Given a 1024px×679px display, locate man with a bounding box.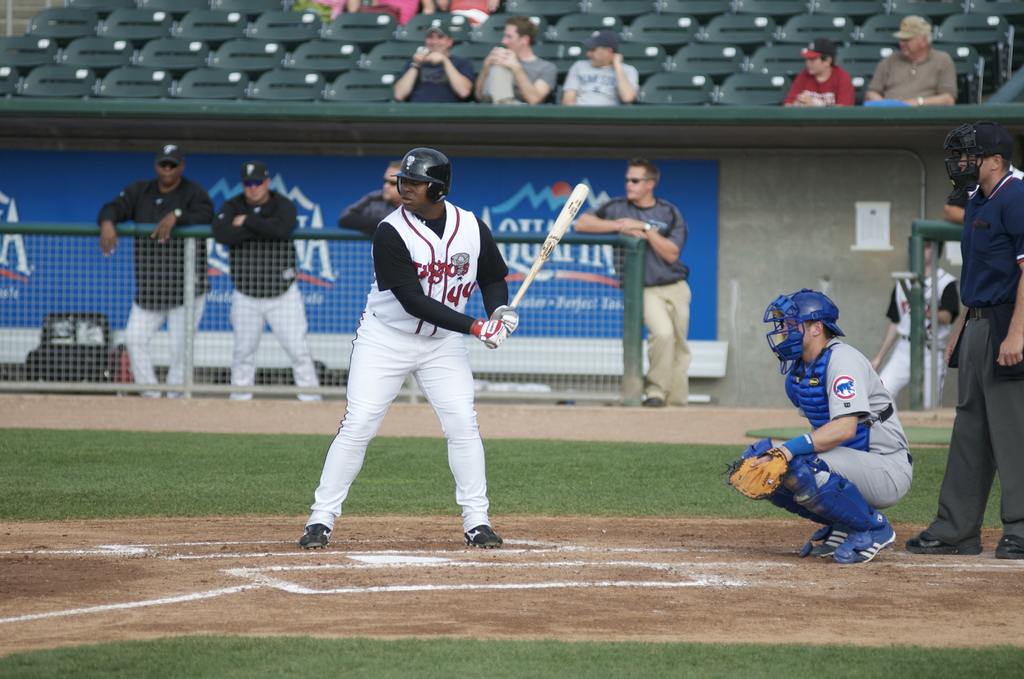
Located: {"left": 472, "top": 15, "right": 561, "bottom": 102}.
